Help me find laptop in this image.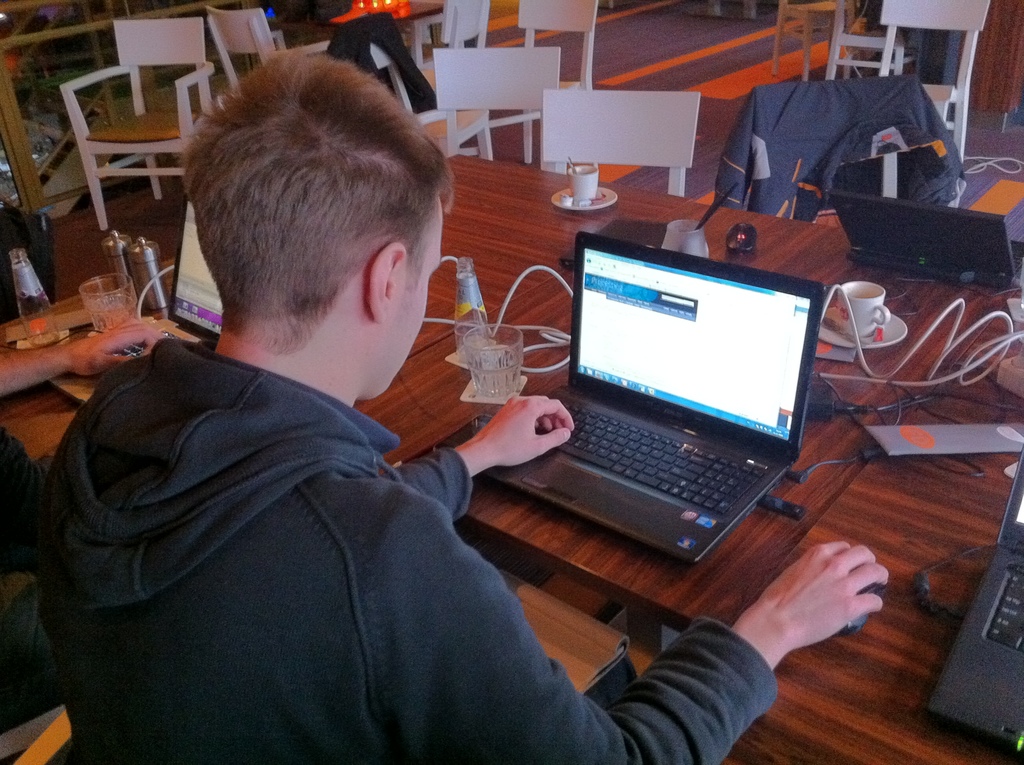
Found it: left=828, top=191, right=1023, bottom=288.
